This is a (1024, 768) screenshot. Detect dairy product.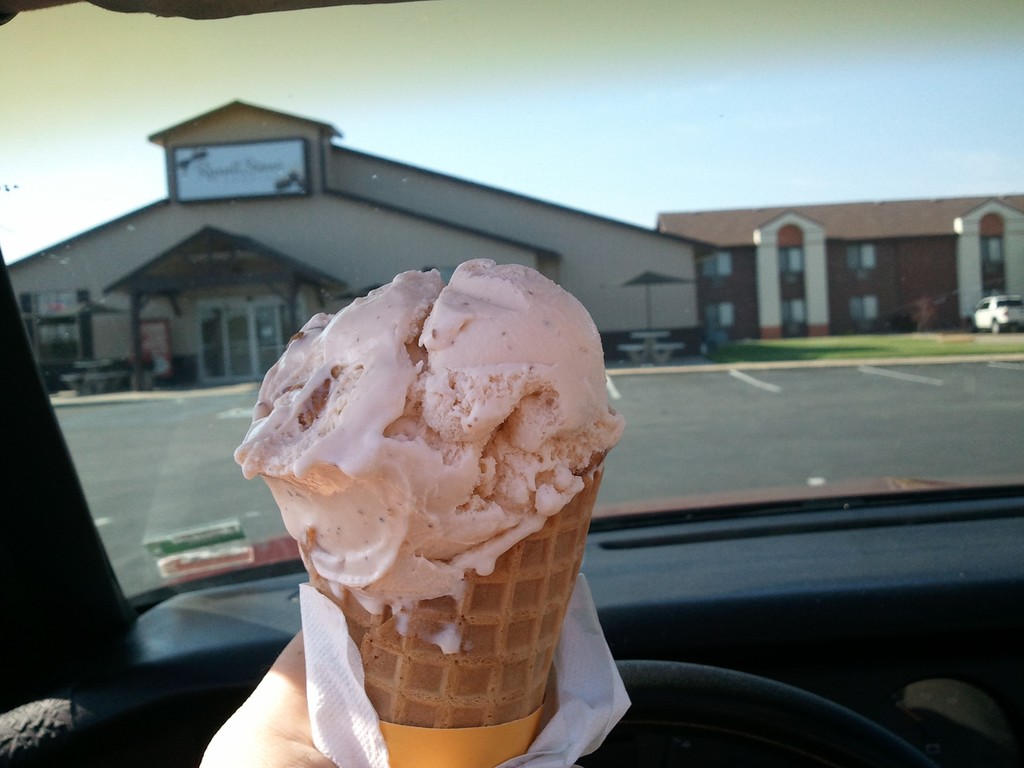
left=285, top=252, right=620, bottom=620.
